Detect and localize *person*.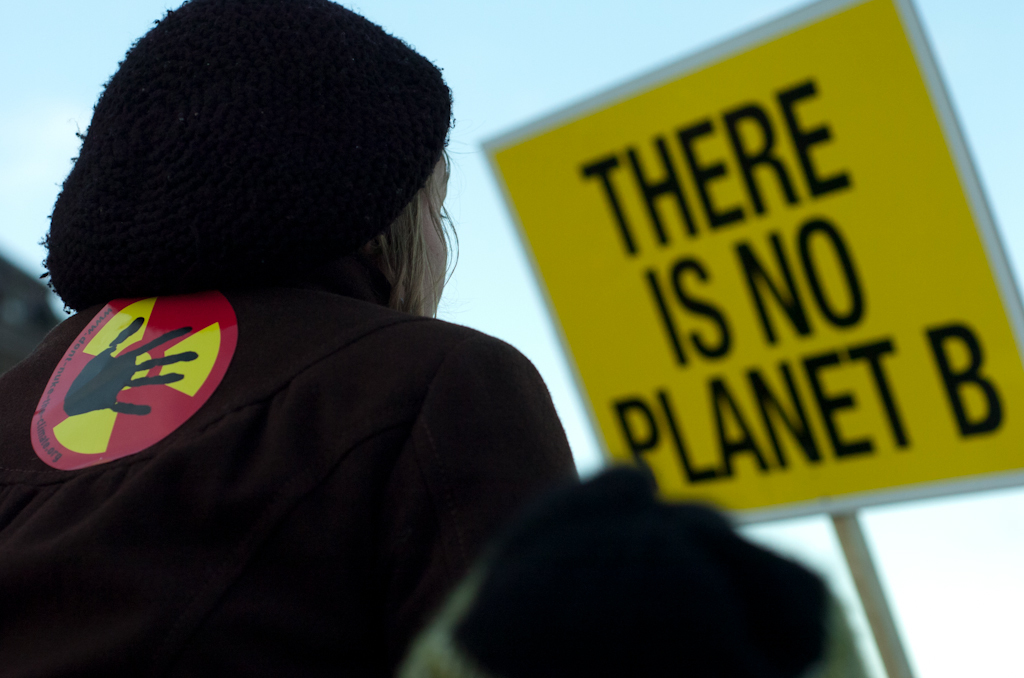
Localized at <bbox>0, 0, 581, 677</bbox>.
